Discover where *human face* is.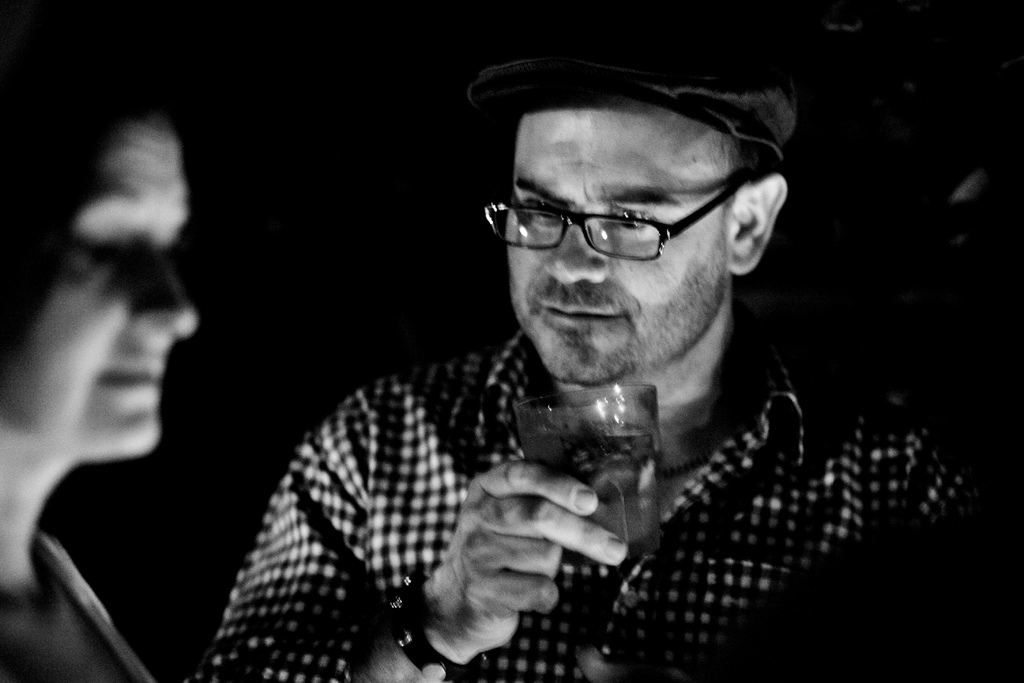
Discovered at [82,122,191,469].
